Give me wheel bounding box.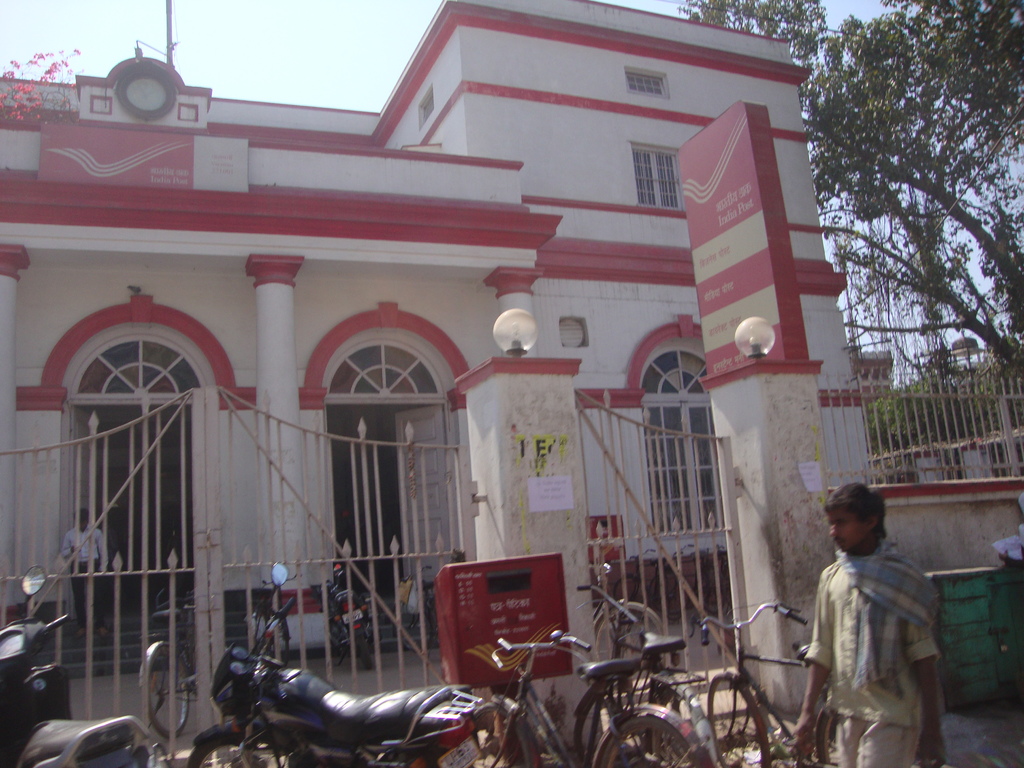
(389,748,440,767).
